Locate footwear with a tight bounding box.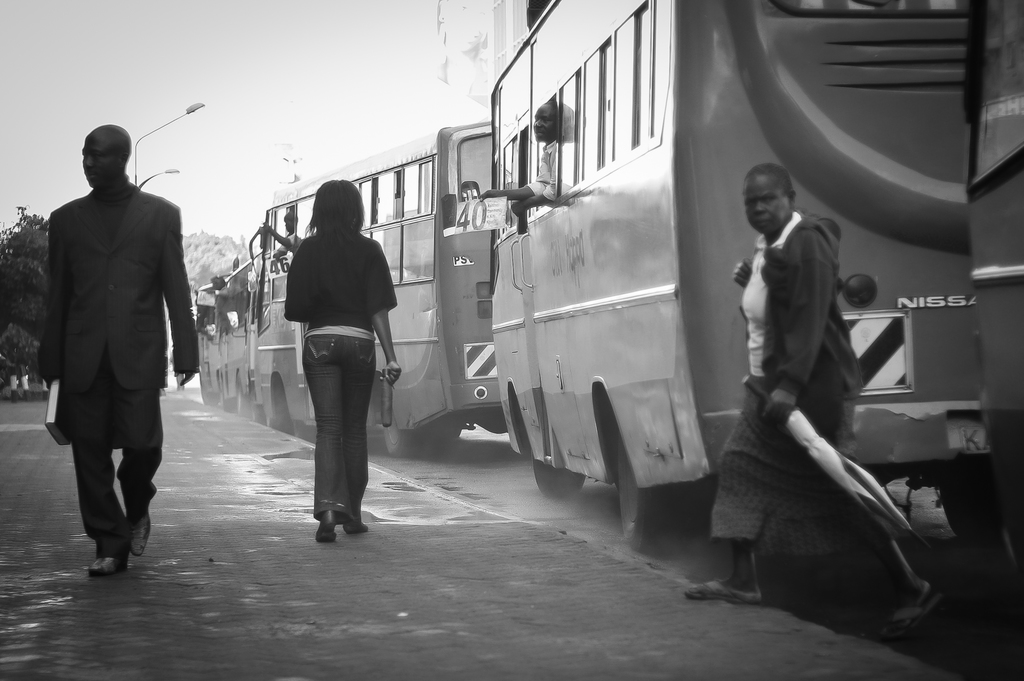
(left=680, top=582, right=760, bottom=603).
